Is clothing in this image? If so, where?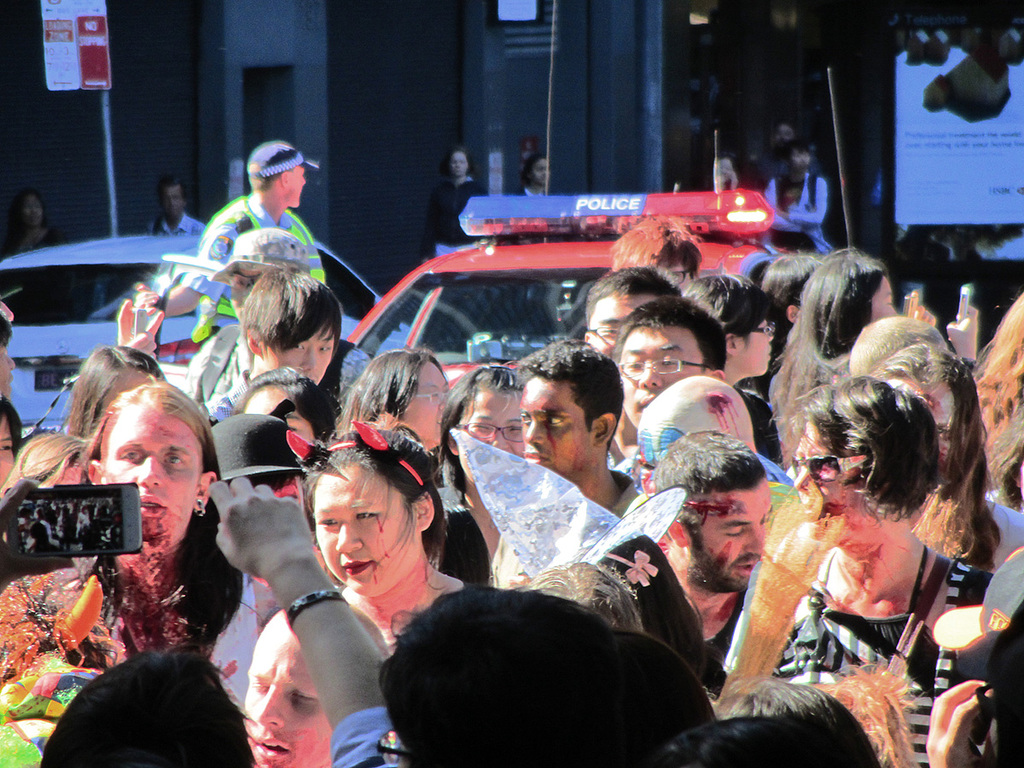
Yes, at 766,166,837,253.
